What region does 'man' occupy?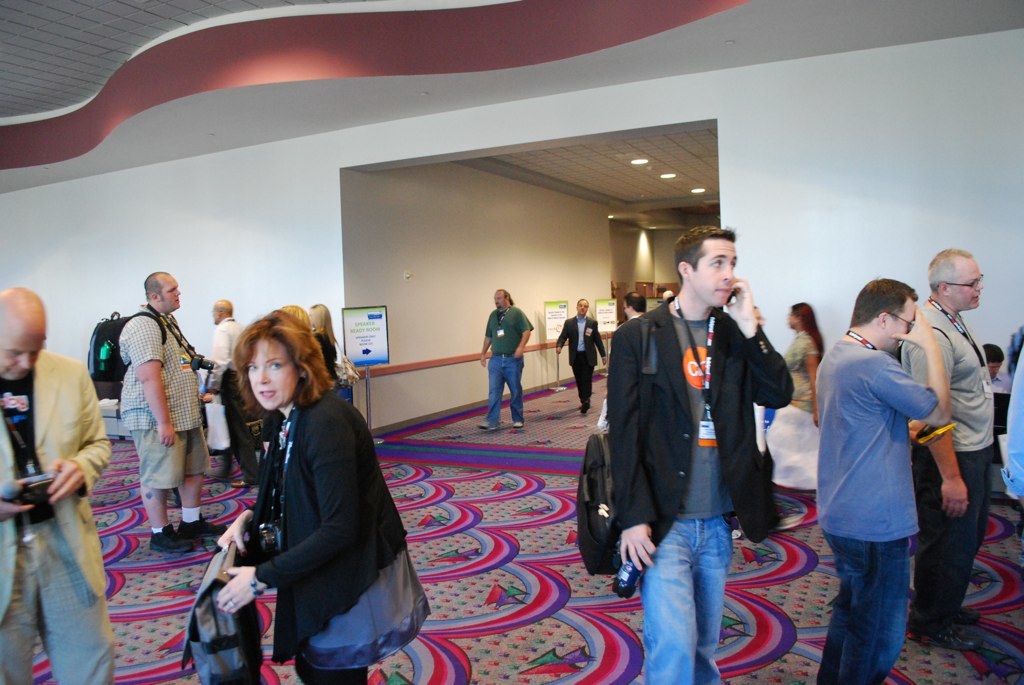
crop(208, 291, 240, 482).
